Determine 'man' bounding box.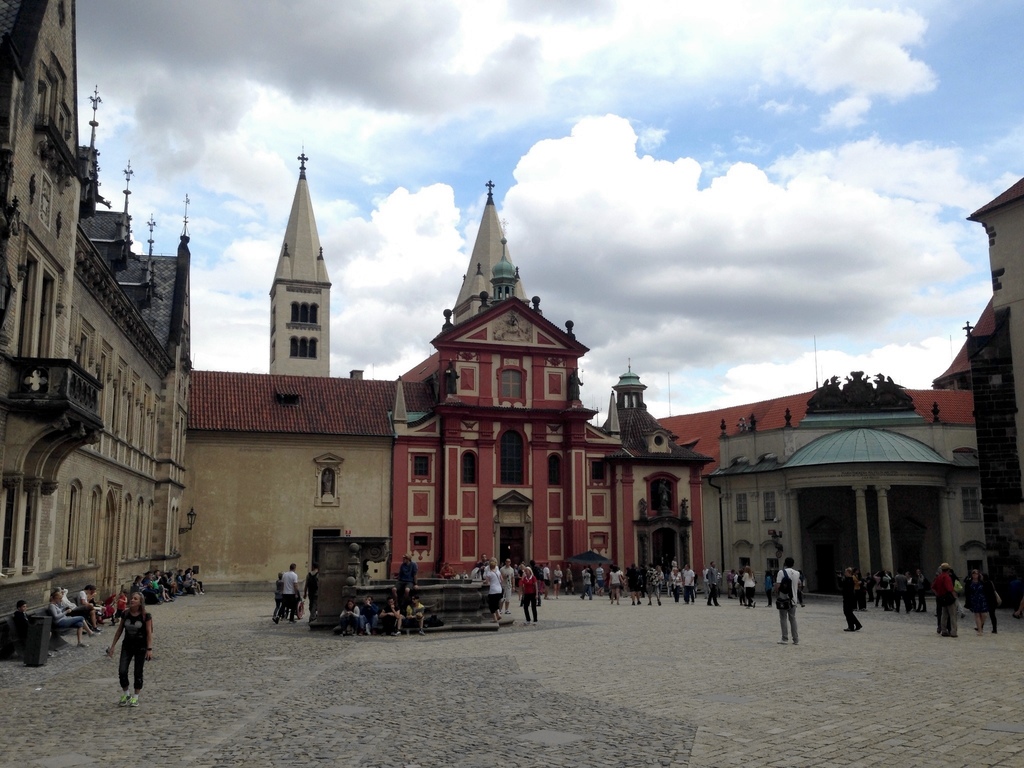
Determined: 540 561 551 600.
